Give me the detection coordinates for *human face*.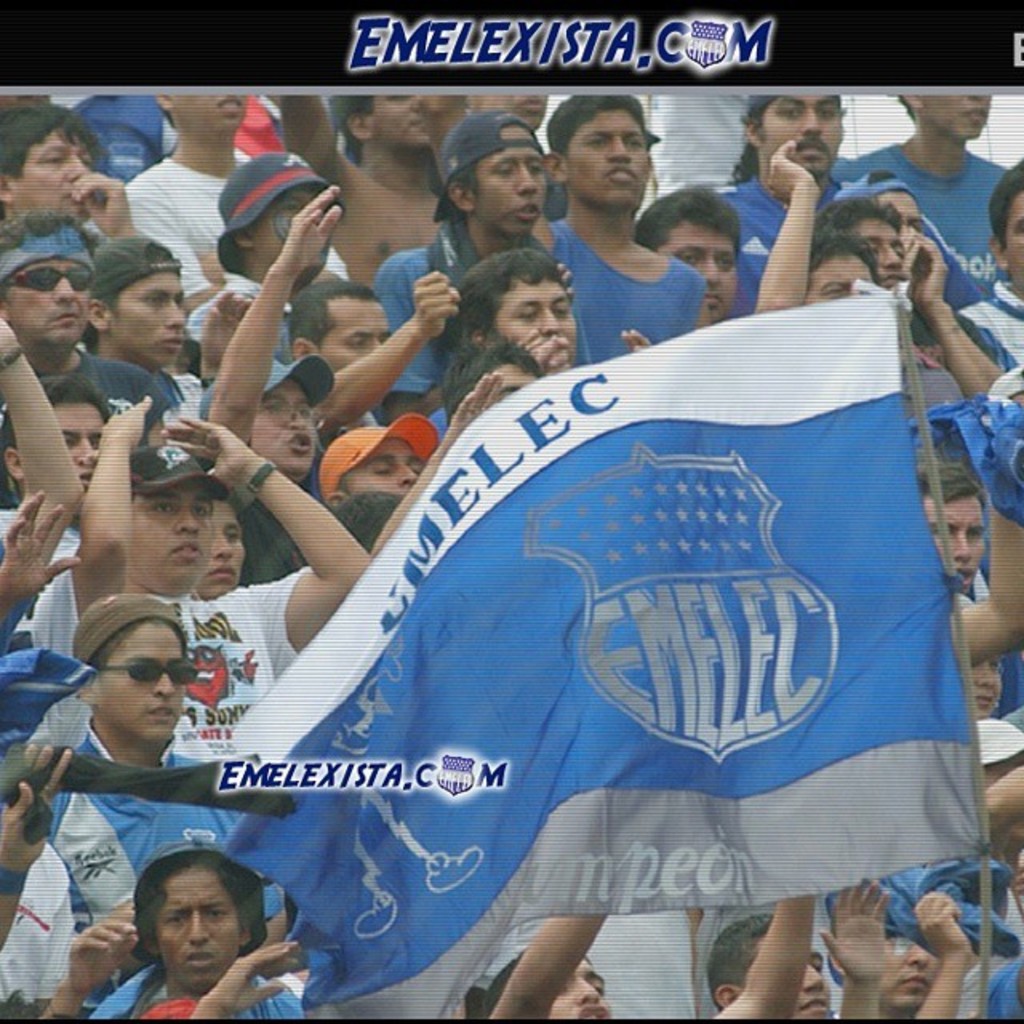
102 624 195 742.
